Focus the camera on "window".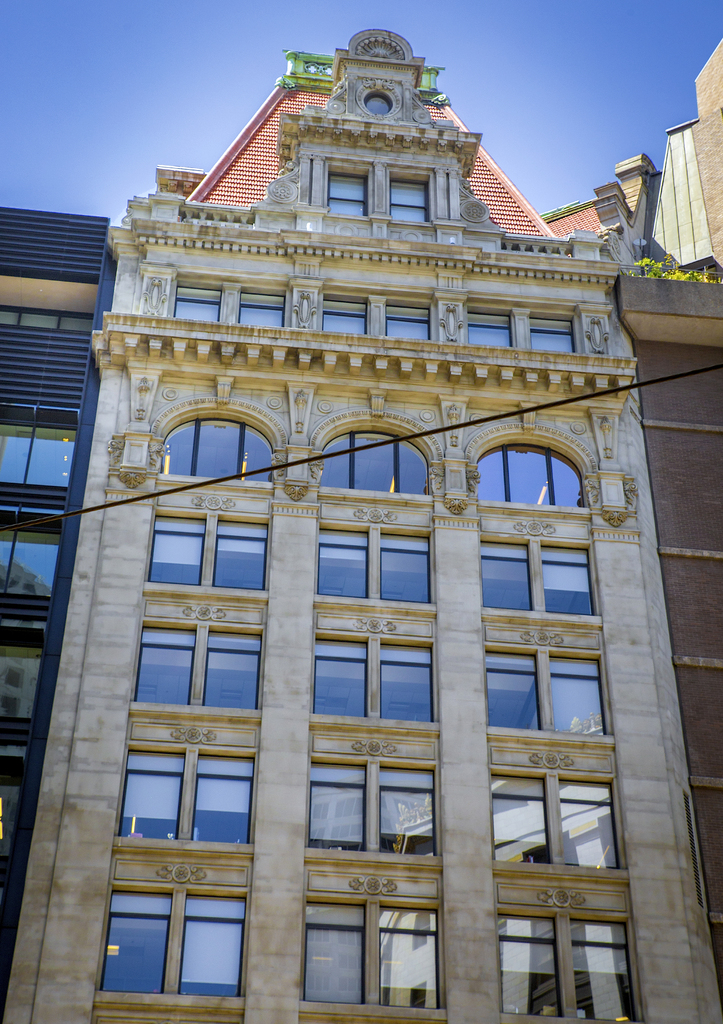
Focus region: <bbox>357, 83, 396, 120</bbox>.
